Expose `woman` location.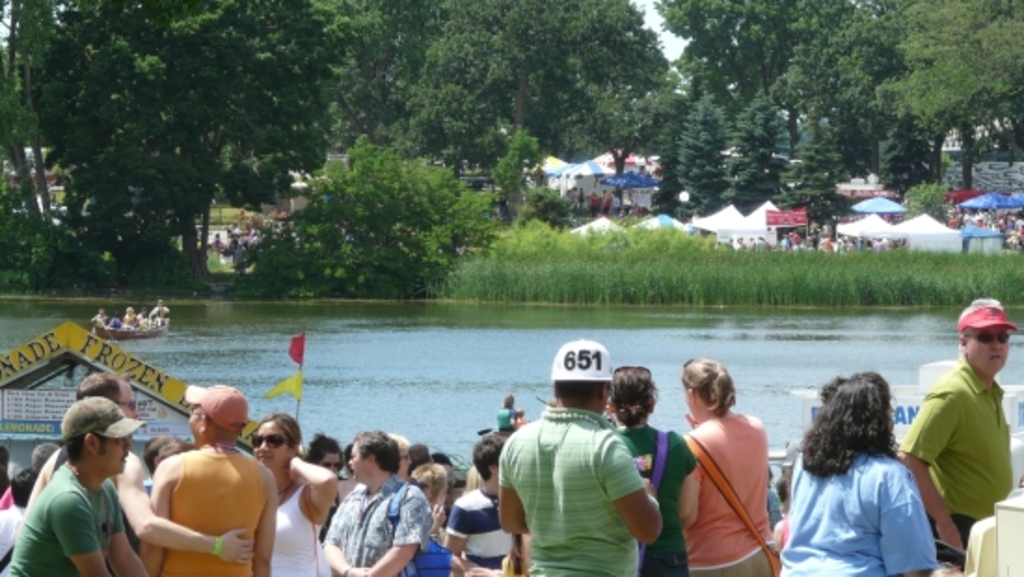
Exposed at 668 342 789 576.
